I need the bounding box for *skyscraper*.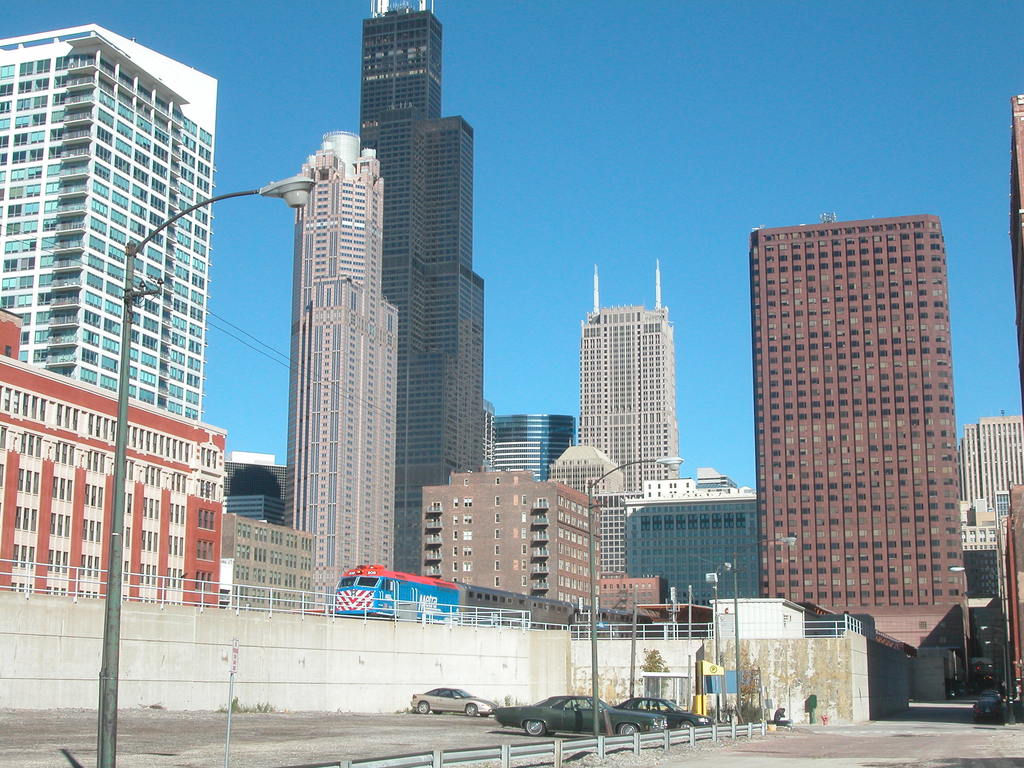
Here it is: bbox=(291, 124, 410, 609).
